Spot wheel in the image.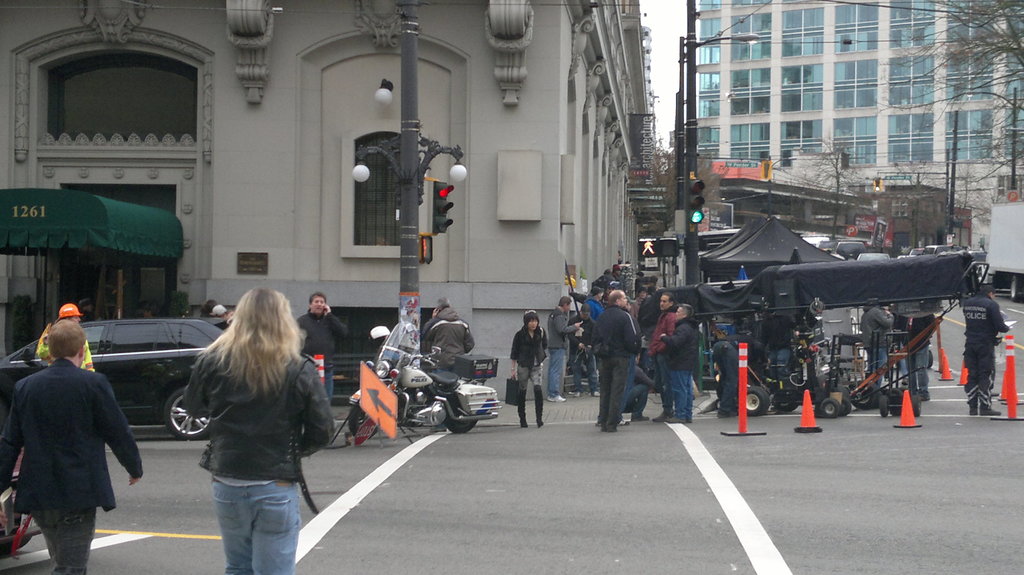
wheel found at (851, 382, 884, 410).
